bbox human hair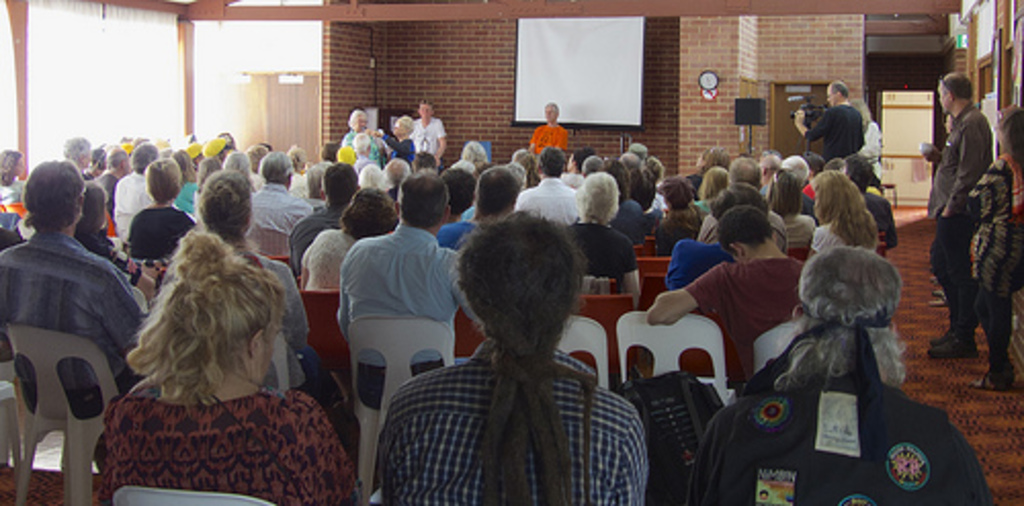
(left=420, top=98, right=434, bottom=109)
